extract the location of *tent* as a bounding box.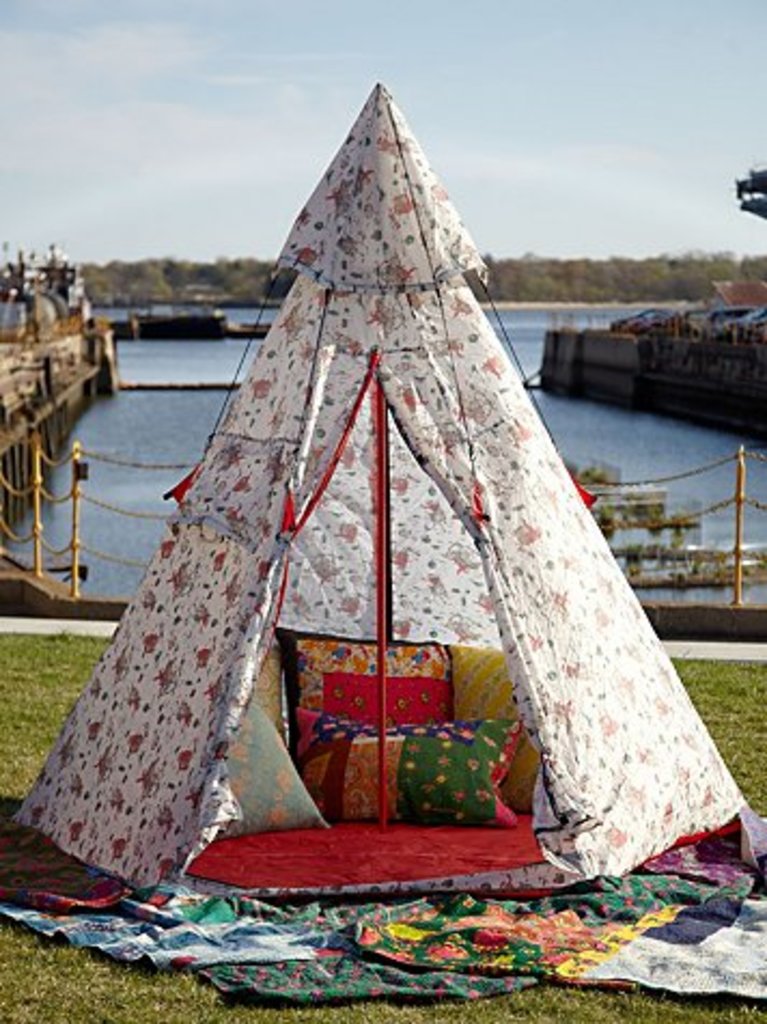
BBox(0, 34, 728, 912).
